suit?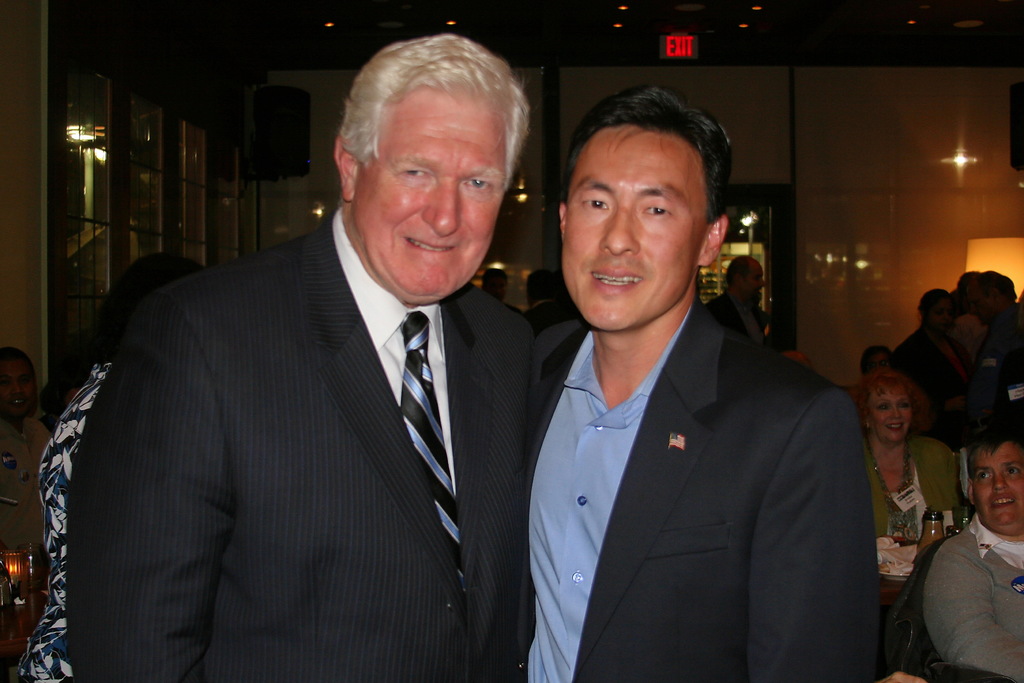
[left=890, top=327, right=979, bottom=420]
